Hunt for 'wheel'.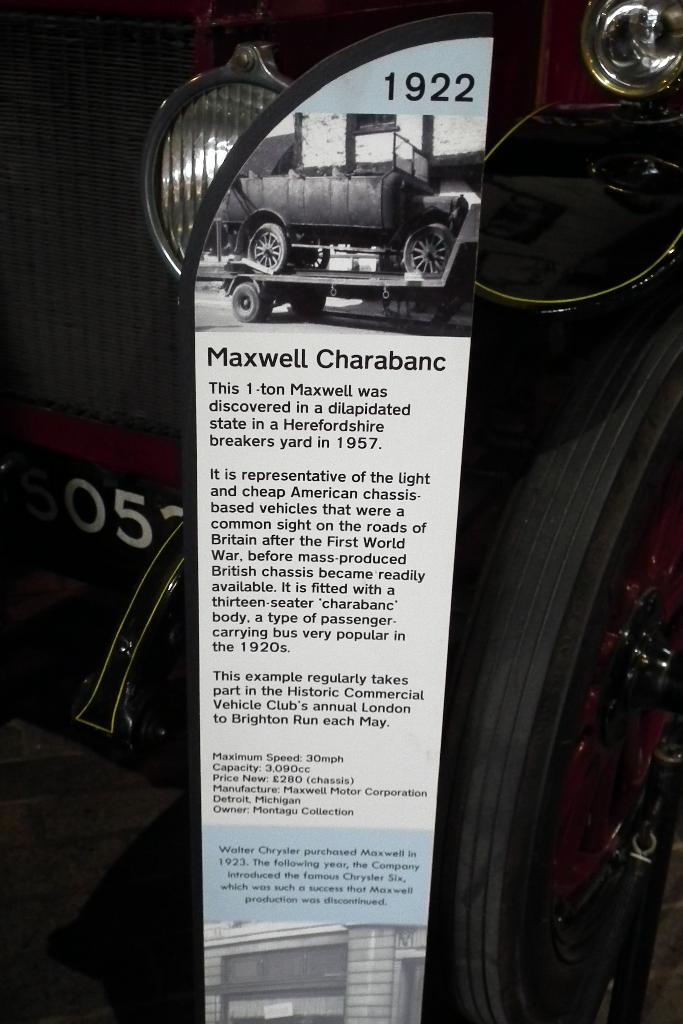
Hunted down at left=251, top=221, right=287, bottom=275.
